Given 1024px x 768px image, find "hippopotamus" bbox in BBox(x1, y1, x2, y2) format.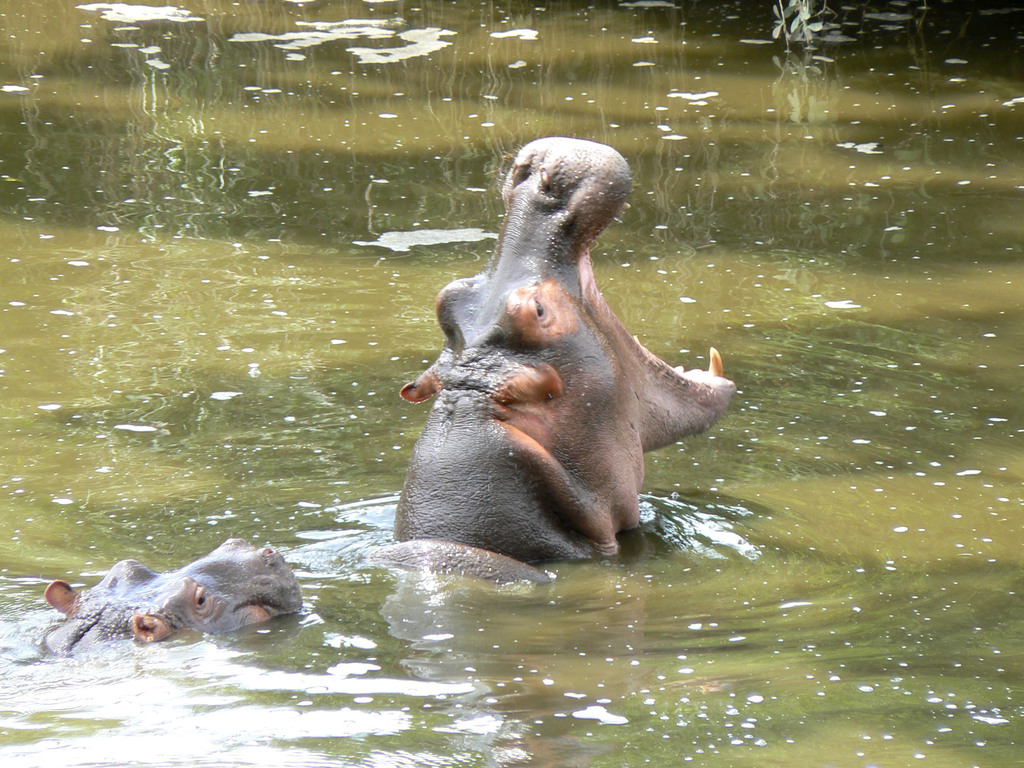
BBox(370, 136, 739, 586).
